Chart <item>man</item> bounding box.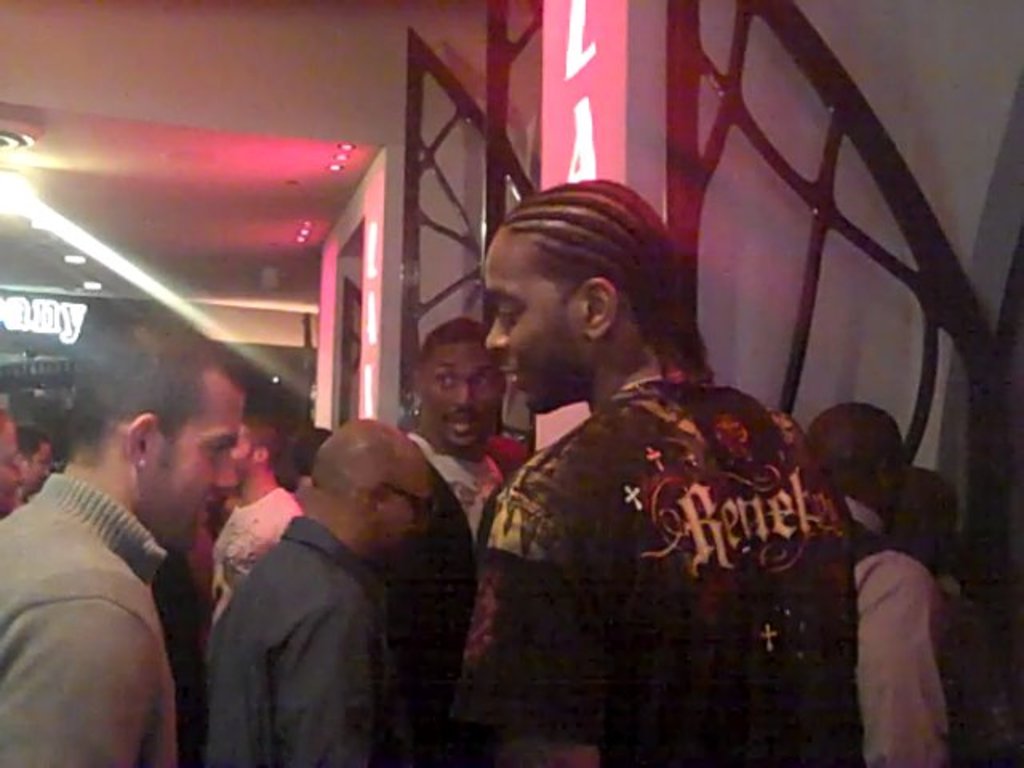
Charted: (left=214, top=387, right=302, bottom=616).
